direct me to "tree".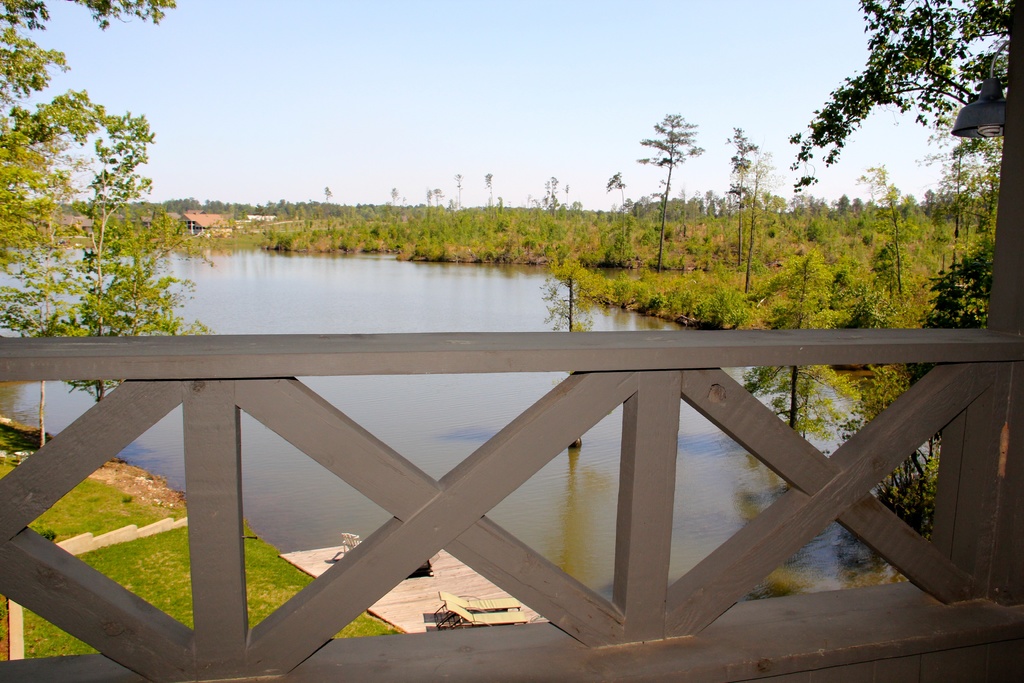
Direction: Rect(636, 115, 705, 278).
